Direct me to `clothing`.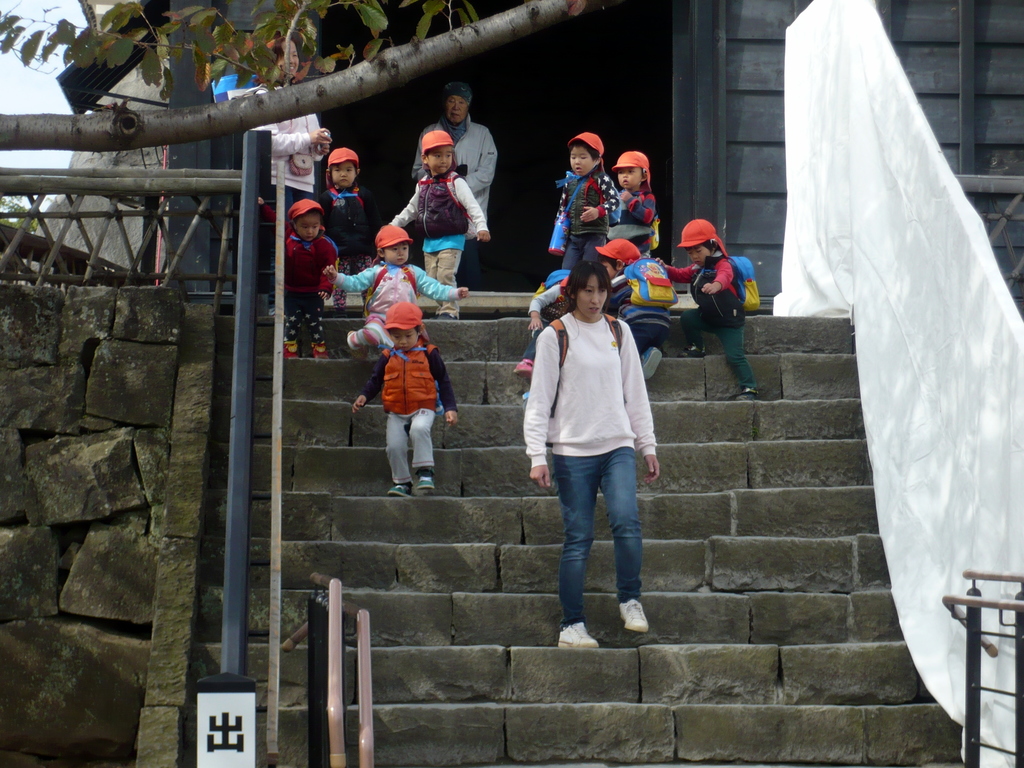
Direction: box(427, 243, 460, 282).
